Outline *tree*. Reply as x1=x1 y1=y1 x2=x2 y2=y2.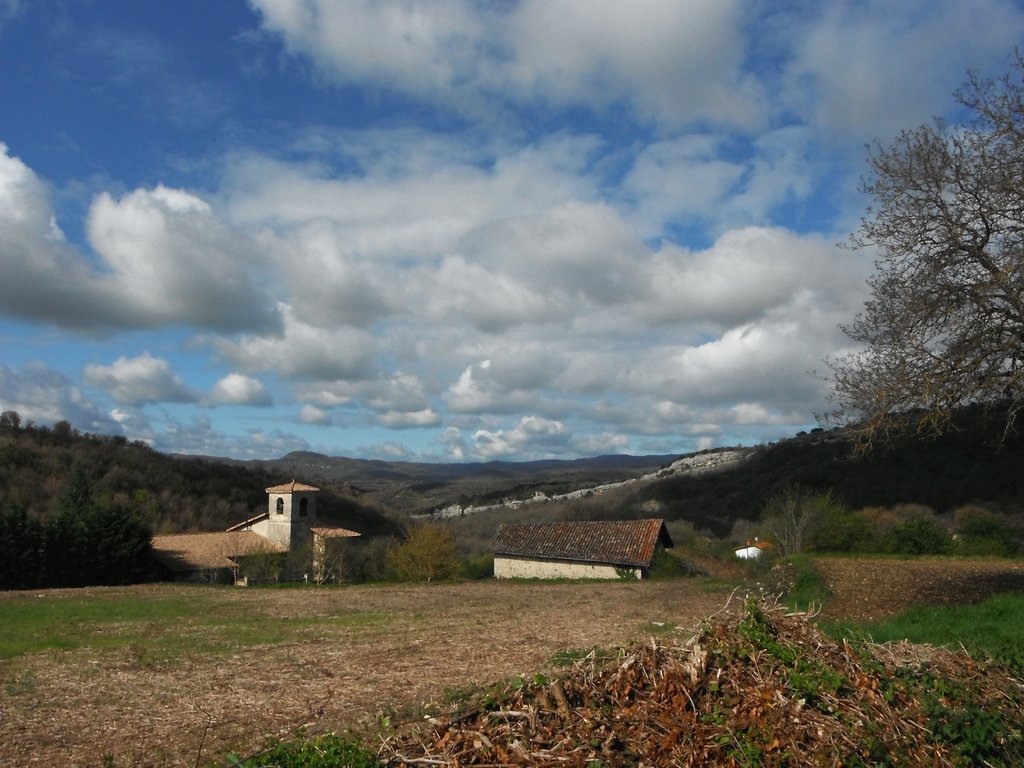
x1=819 y1=86 x2=996 y2=577.
